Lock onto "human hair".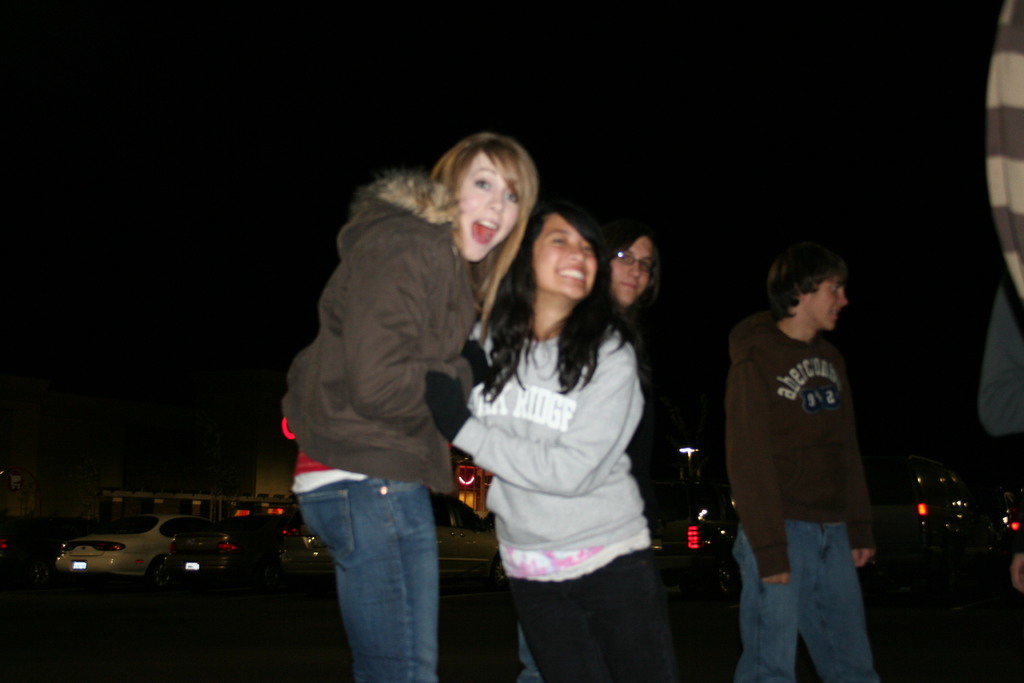
Locked: x1=429 y1=128 x2=541 y2=292.
